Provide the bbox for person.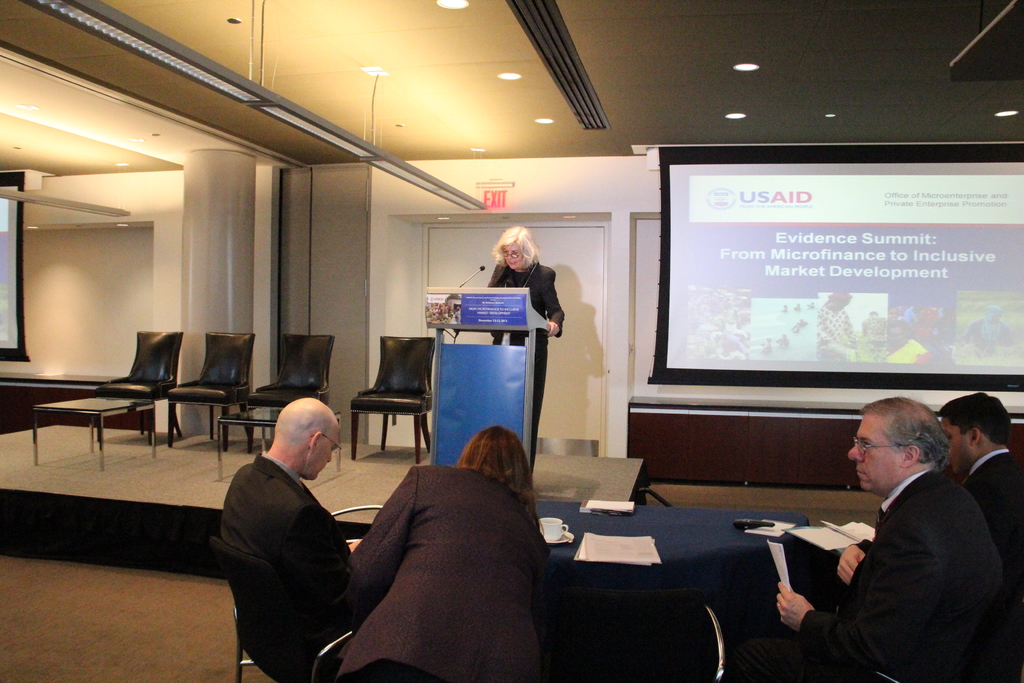
218/398/353/682.
